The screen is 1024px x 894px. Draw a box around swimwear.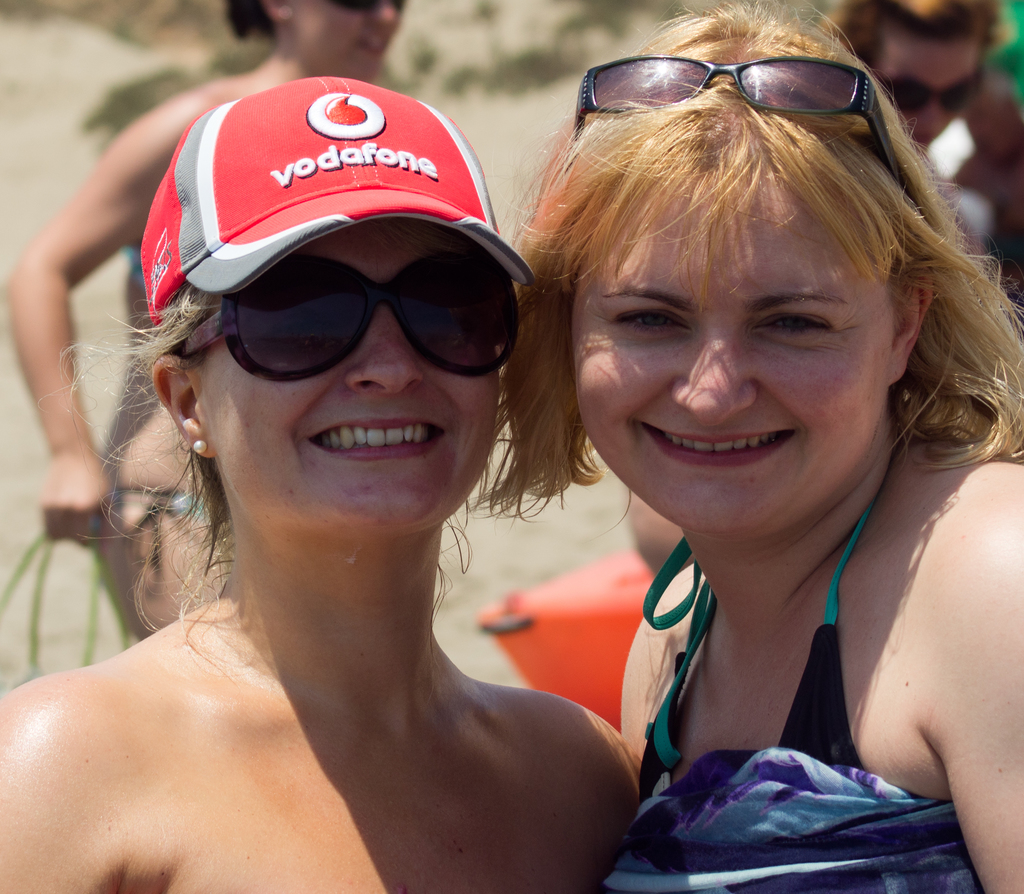
[595,533,950,893].
